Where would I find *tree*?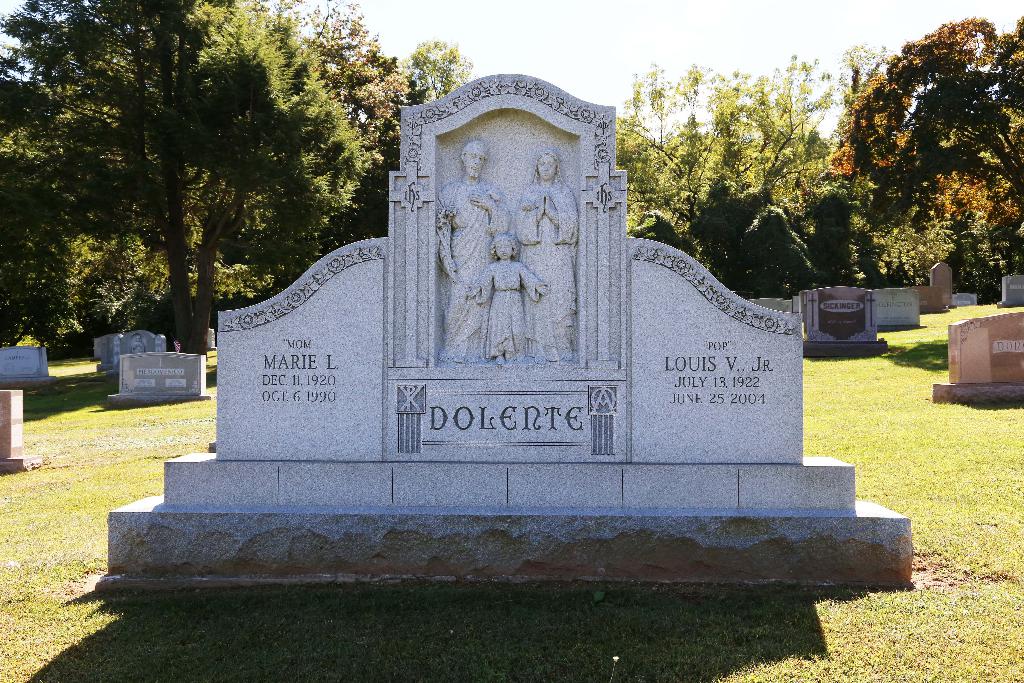
At crop(20, 31, 356, 361).
